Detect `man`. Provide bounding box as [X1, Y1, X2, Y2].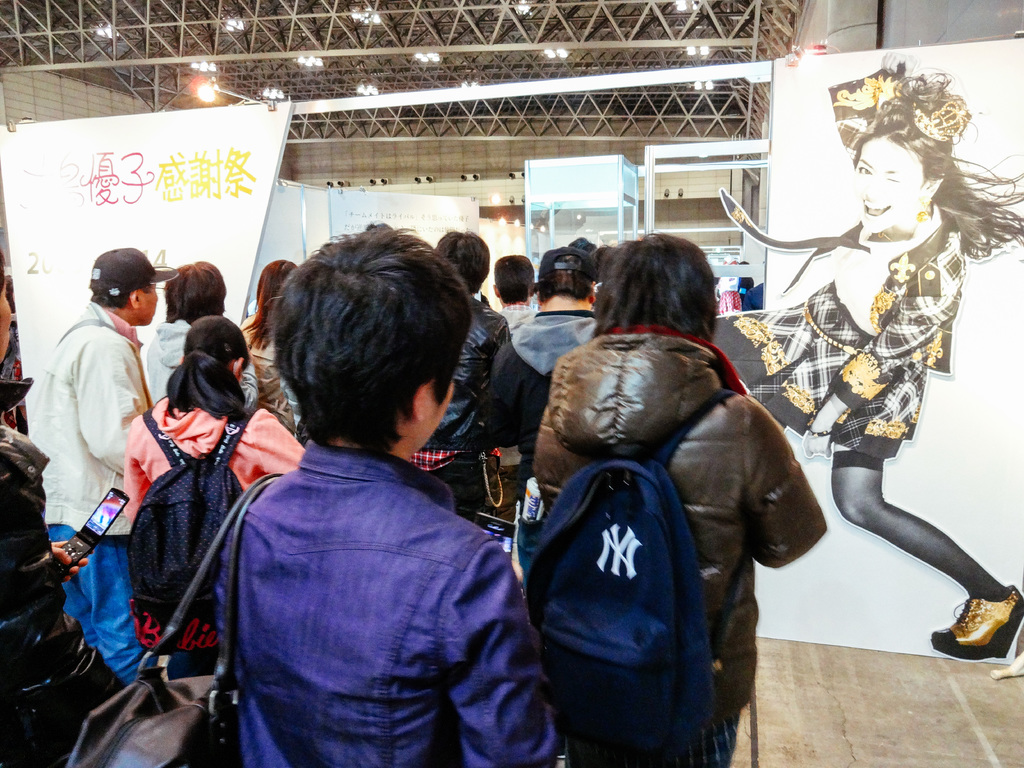
[142, 260, 298, 440].
